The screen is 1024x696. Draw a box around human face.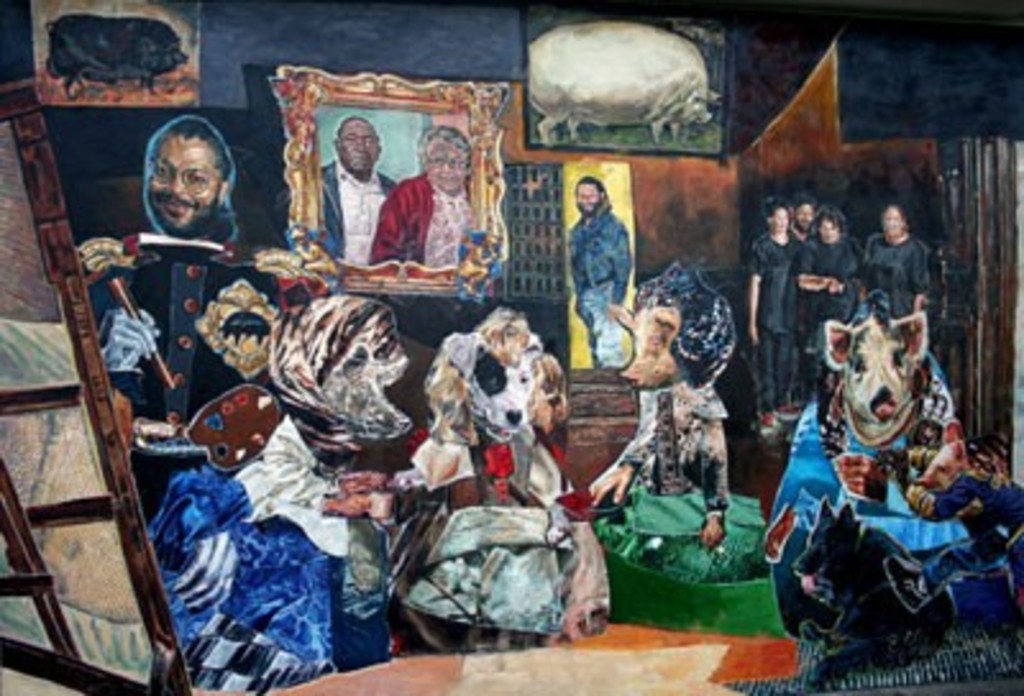
region(768, 205, 786, 230).
